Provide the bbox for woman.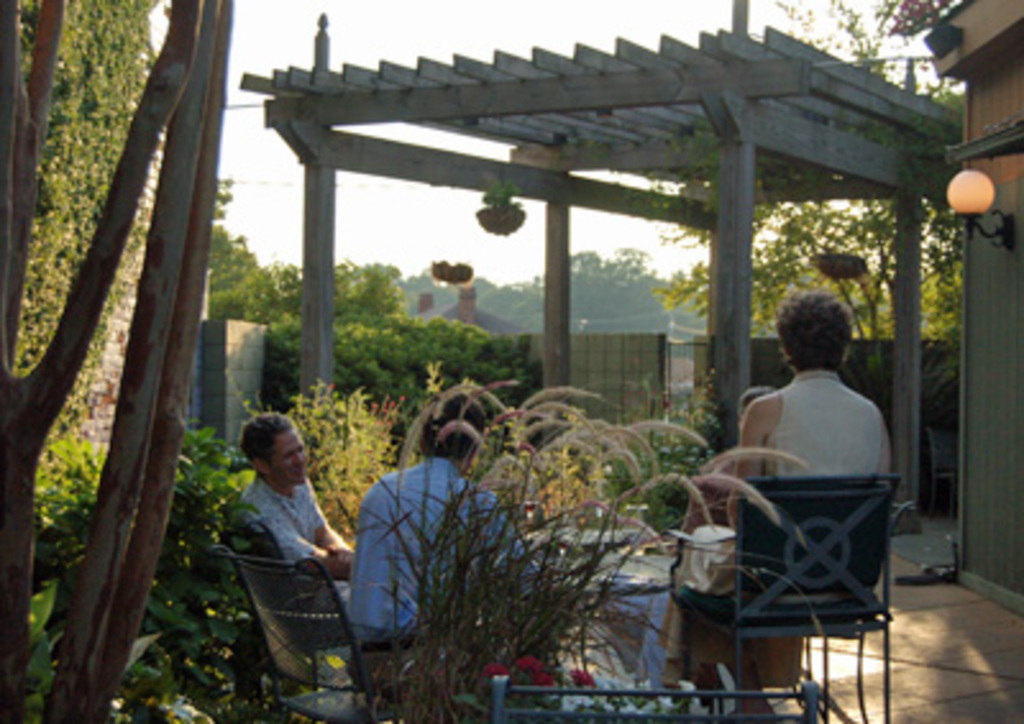
bbox(666, 289, 893, 716).
